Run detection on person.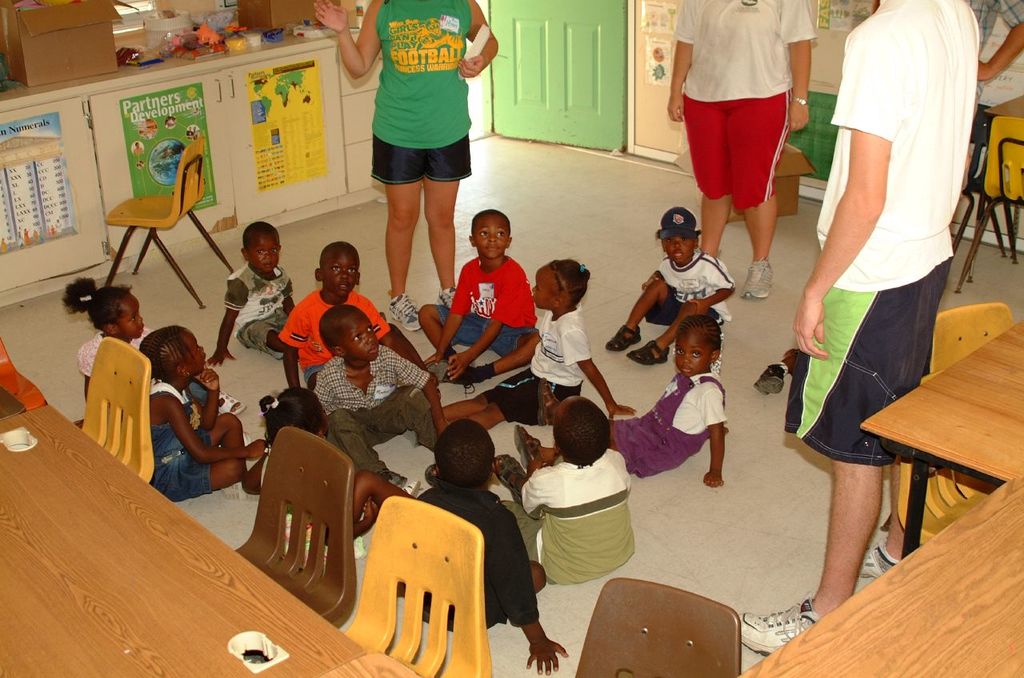
Result: 272/240/449/396.
